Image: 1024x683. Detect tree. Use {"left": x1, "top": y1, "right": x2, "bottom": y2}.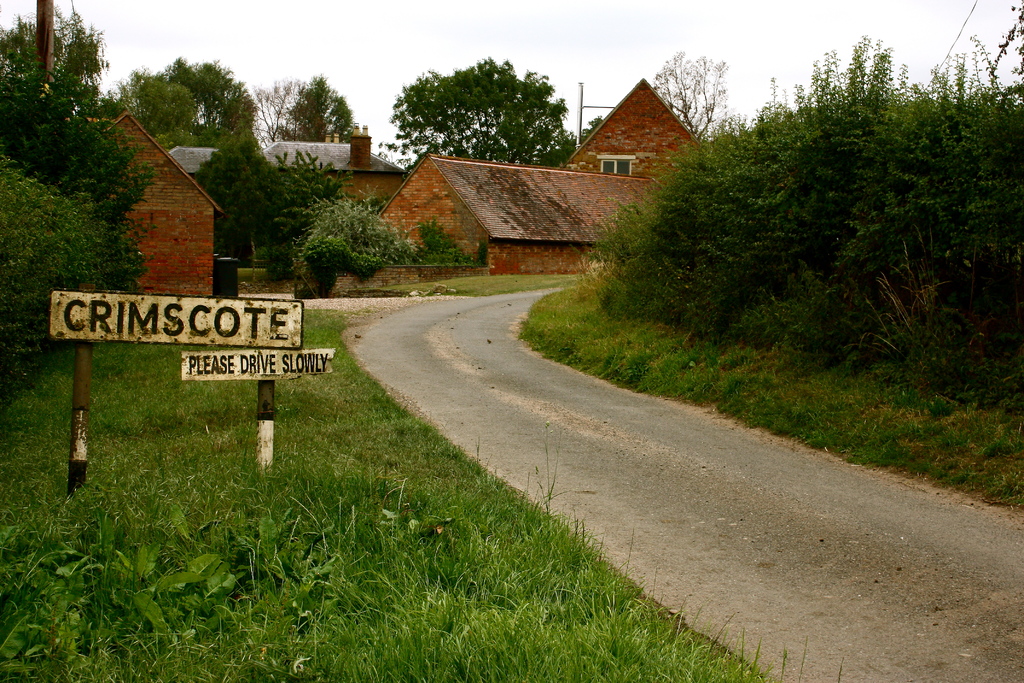
{"left": 0, "top": 0, "right": 138, "bottom": 195}.
